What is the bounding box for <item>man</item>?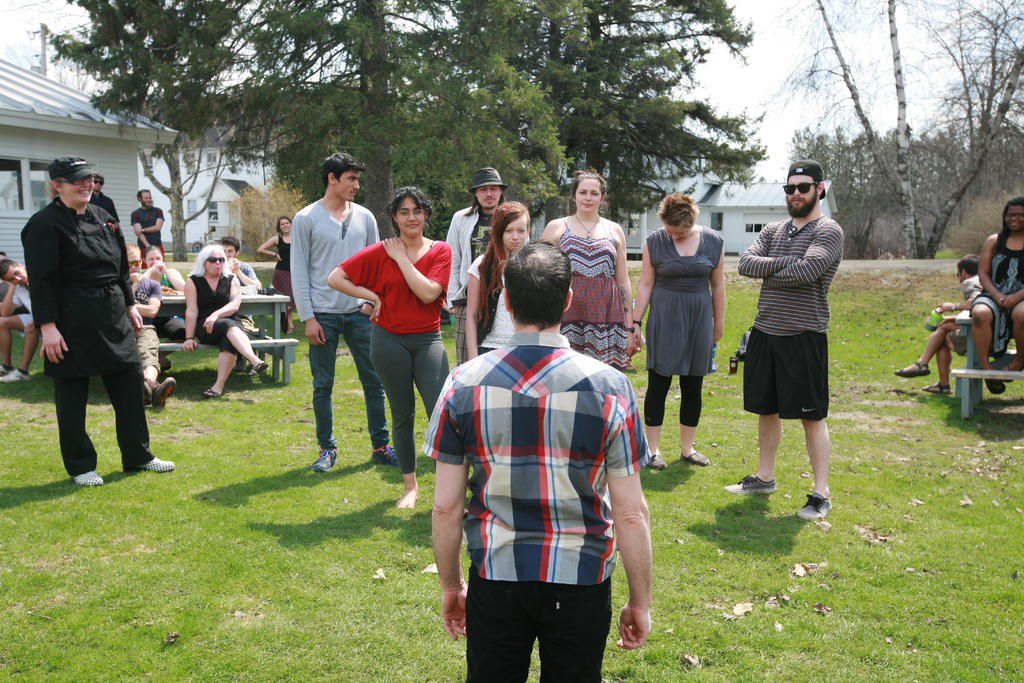
BBox(899, 258, 990, 399).
